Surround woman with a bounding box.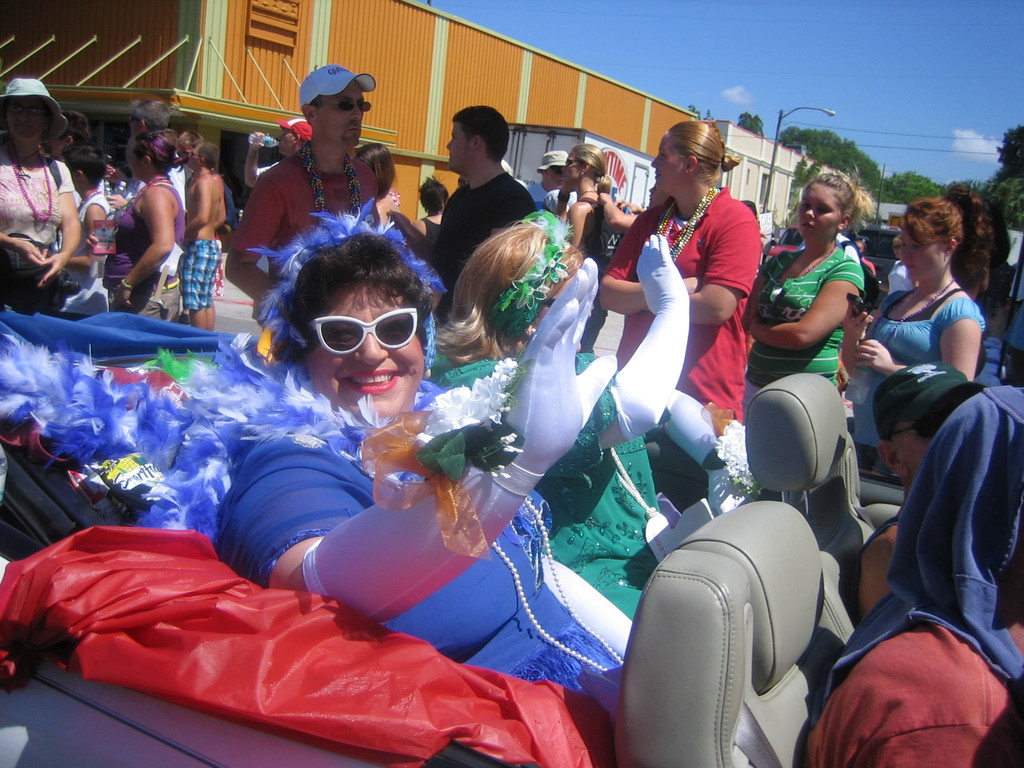
rect(0, 74, 86, 314).
